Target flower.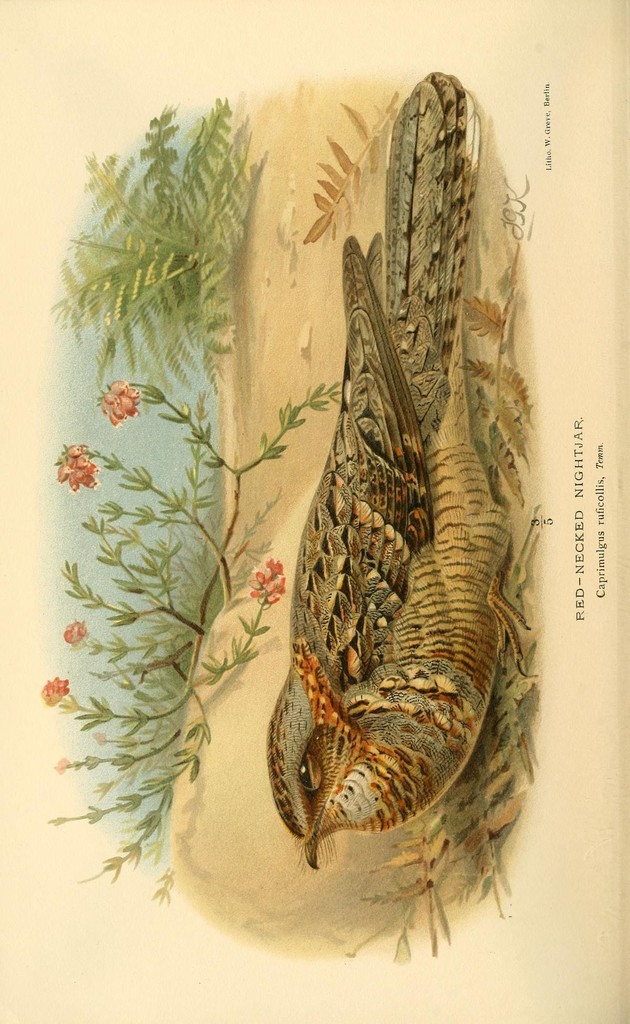
Target region: pyautogui.locateOnScreen(97, 383, 136, 419).
